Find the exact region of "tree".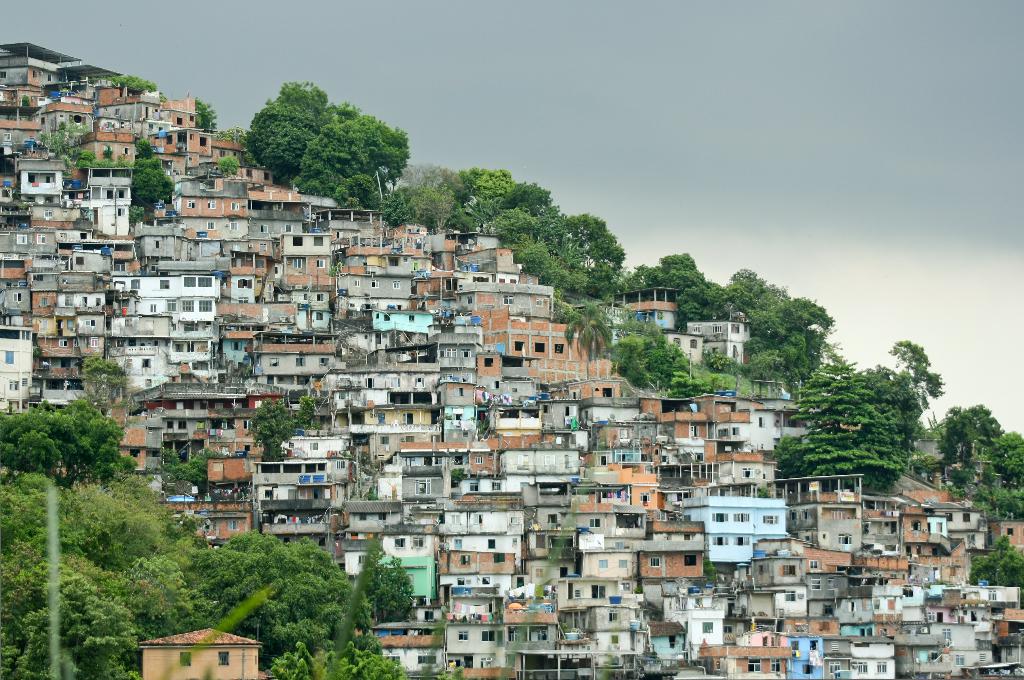
Exact region: (219, 155, 241, 171).
